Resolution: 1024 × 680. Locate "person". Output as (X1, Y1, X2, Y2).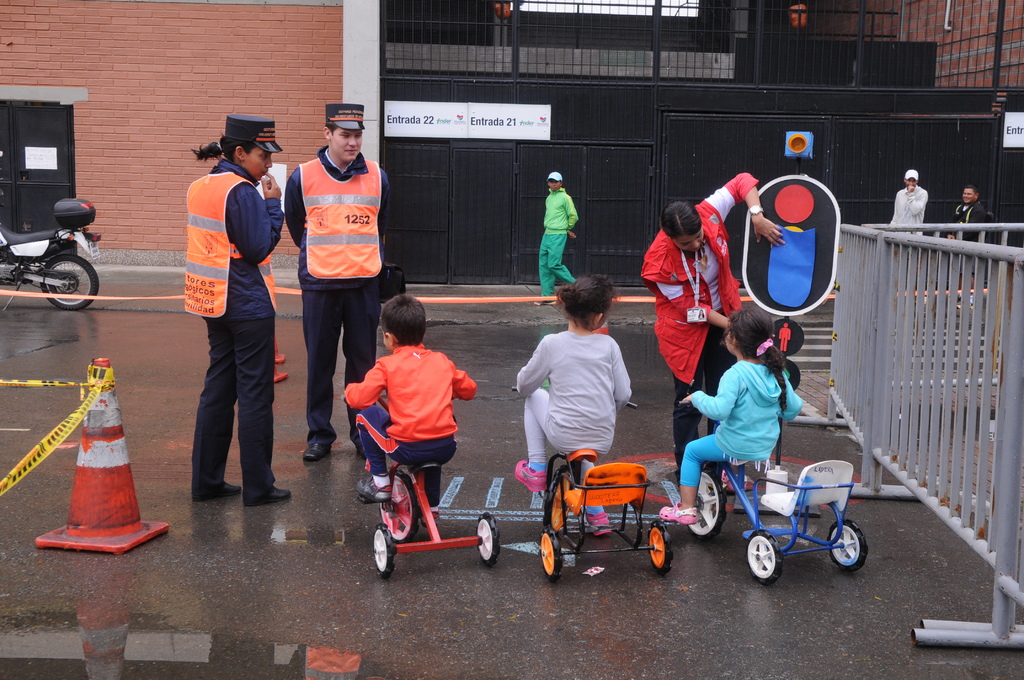
(344, 295, 477, 521).
